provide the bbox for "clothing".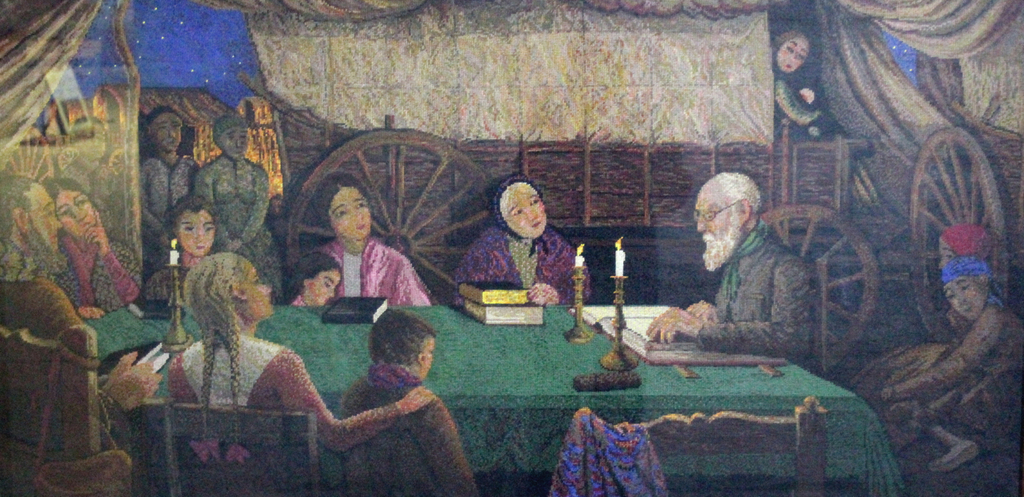
region(144, 150, 201, 276).
